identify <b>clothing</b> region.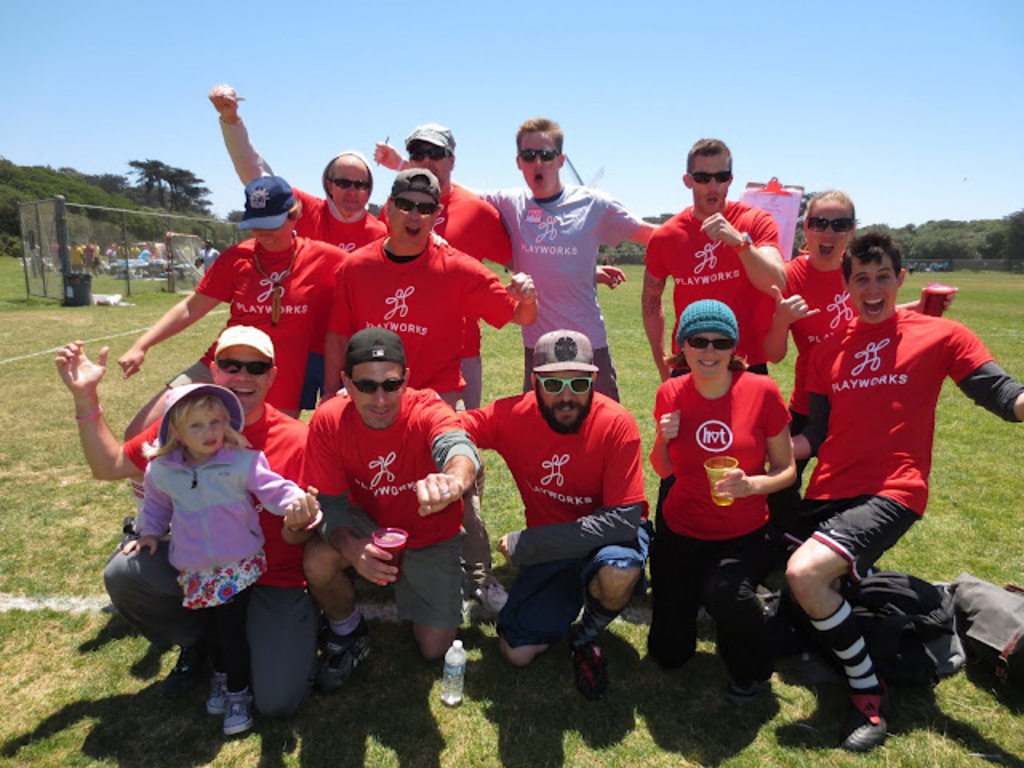
Region: <region>642, 534, 786, 653</region>.
